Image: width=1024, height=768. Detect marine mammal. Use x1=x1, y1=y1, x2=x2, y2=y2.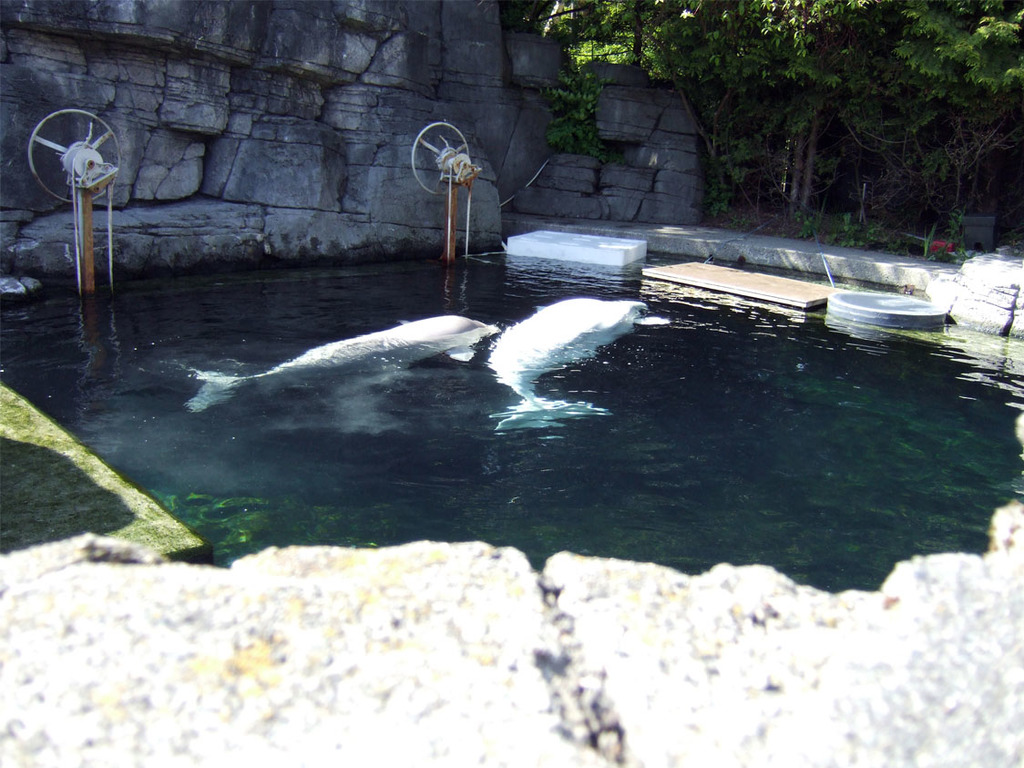
x1=484, y1=299, x2=649, y2=428.
